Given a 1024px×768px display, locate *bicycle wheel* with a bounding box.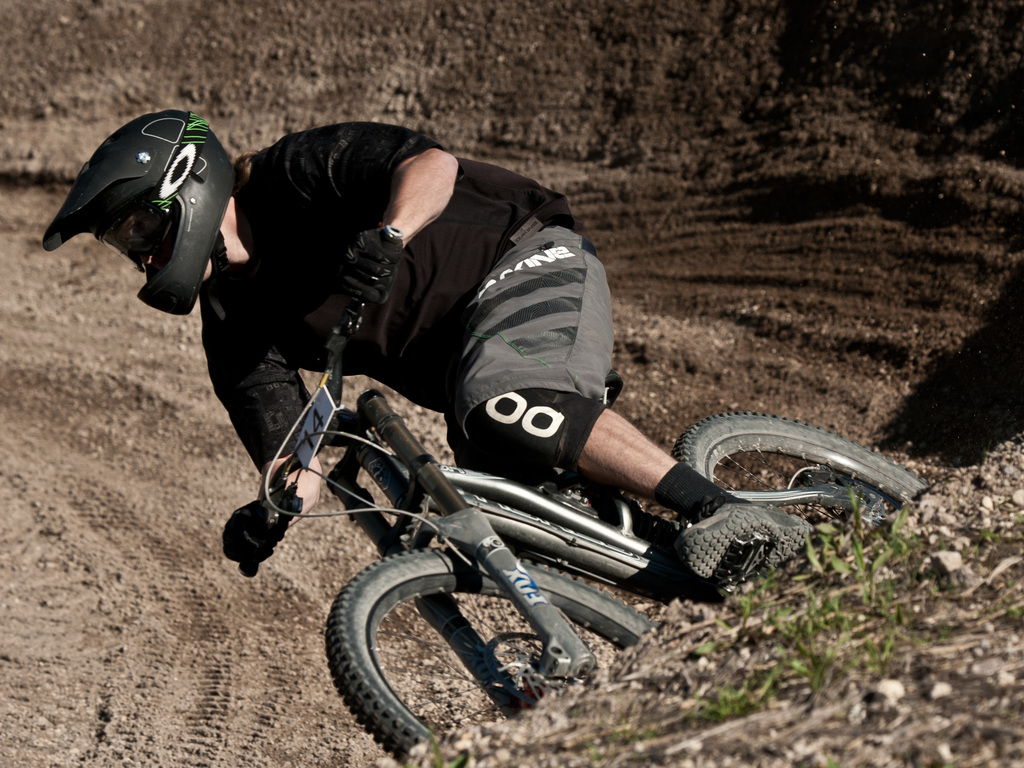
Located: (left=326, top=550, right=653, bottom=765).
